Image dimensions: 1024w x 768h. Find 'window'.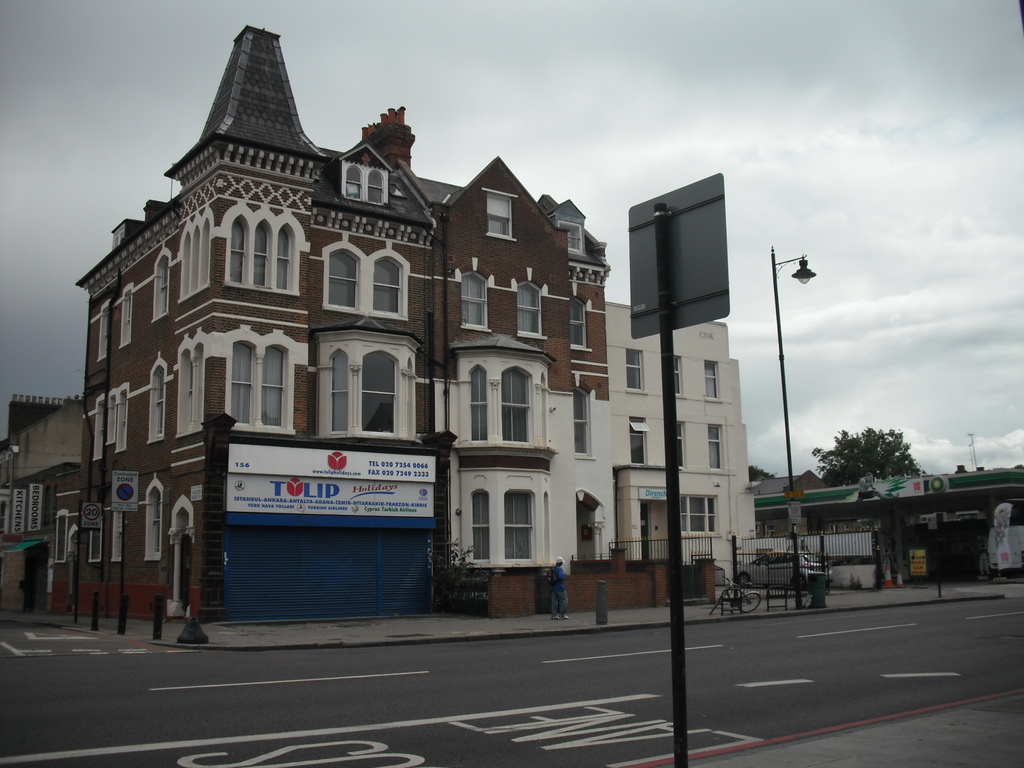
BBox(568, 385, 599, 467).
